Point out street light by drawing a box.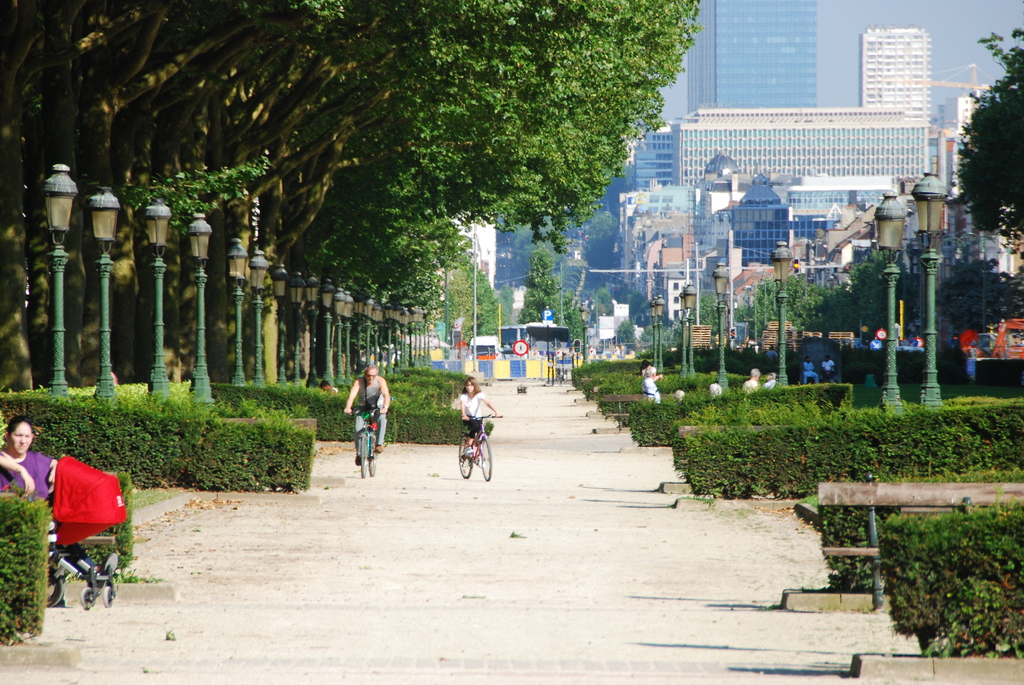
Rect(40, 159, 79, 398).
